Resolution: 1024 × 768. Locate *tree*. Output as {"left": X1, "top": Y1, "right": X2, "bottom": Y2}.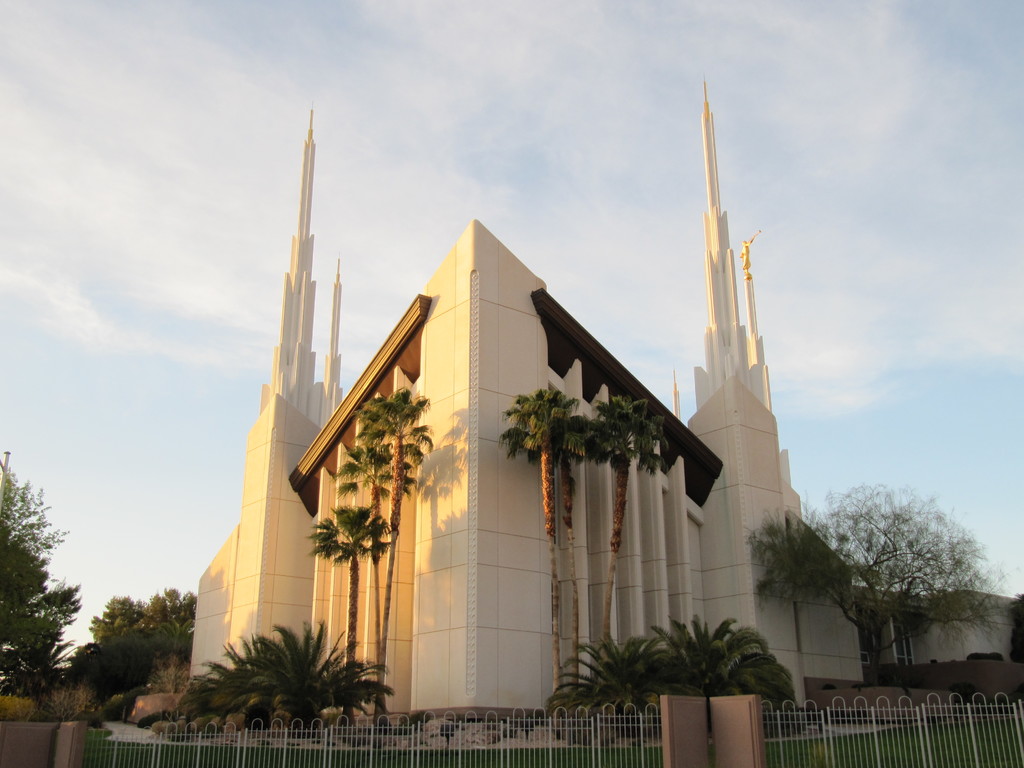
{"left": 535, "top": 403, "right": 593, "bottom": 694}.
